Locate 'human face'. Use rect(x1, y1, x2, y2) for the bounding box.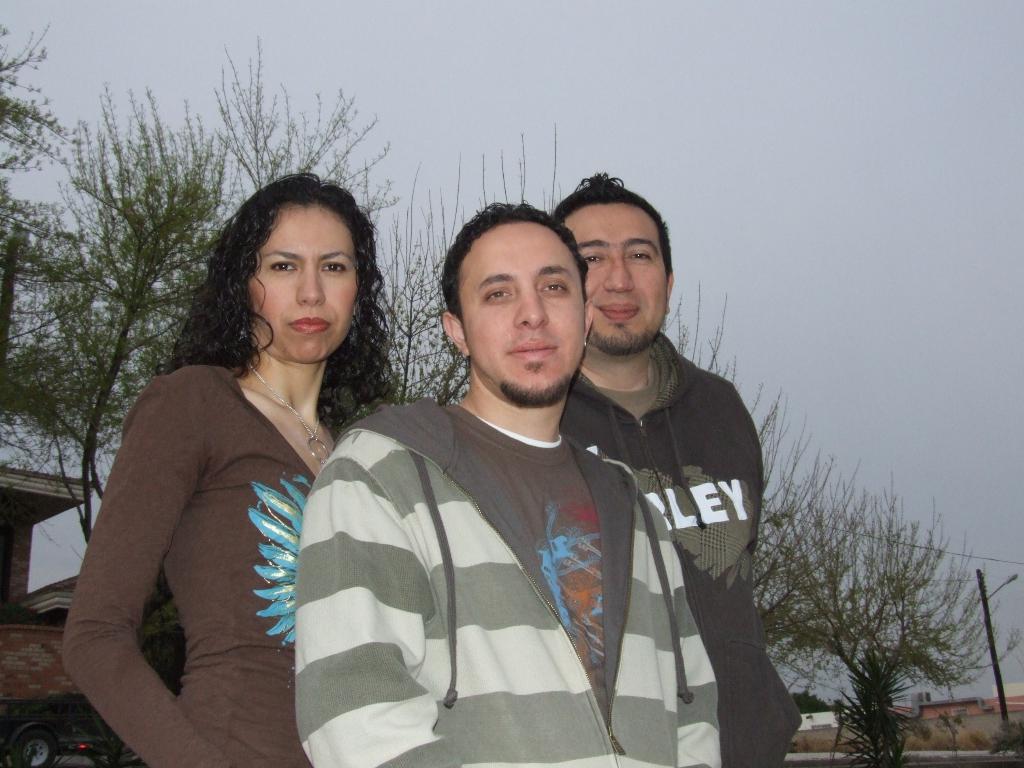
rect(562, 201, 668, 352).
